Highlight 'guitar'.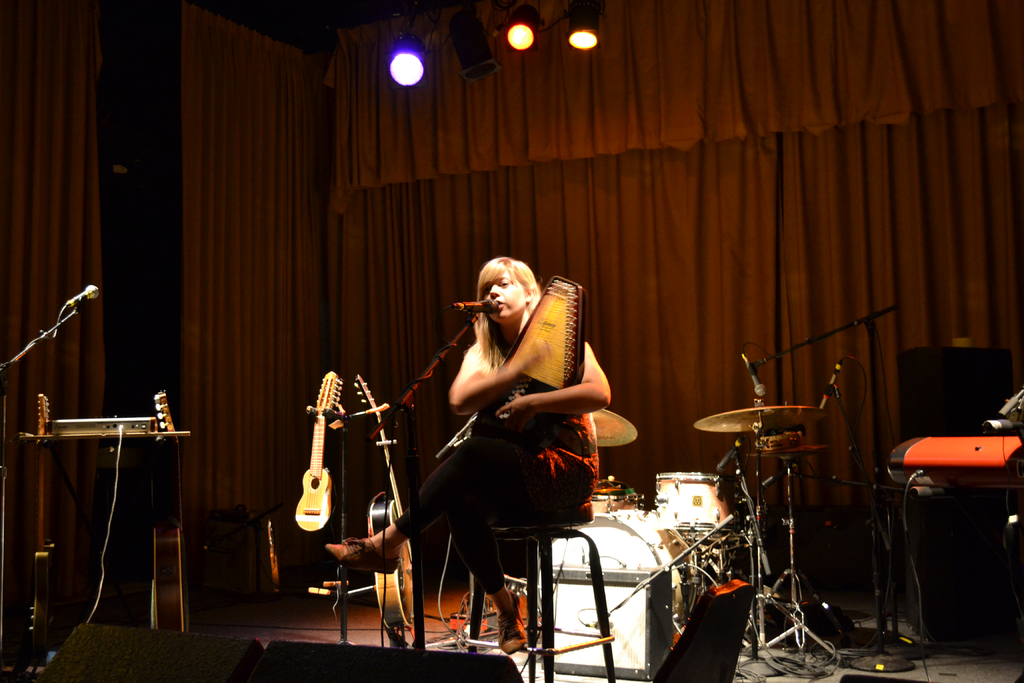
Highlighted region: [left=353, top=371, right=418, bottom=636].
